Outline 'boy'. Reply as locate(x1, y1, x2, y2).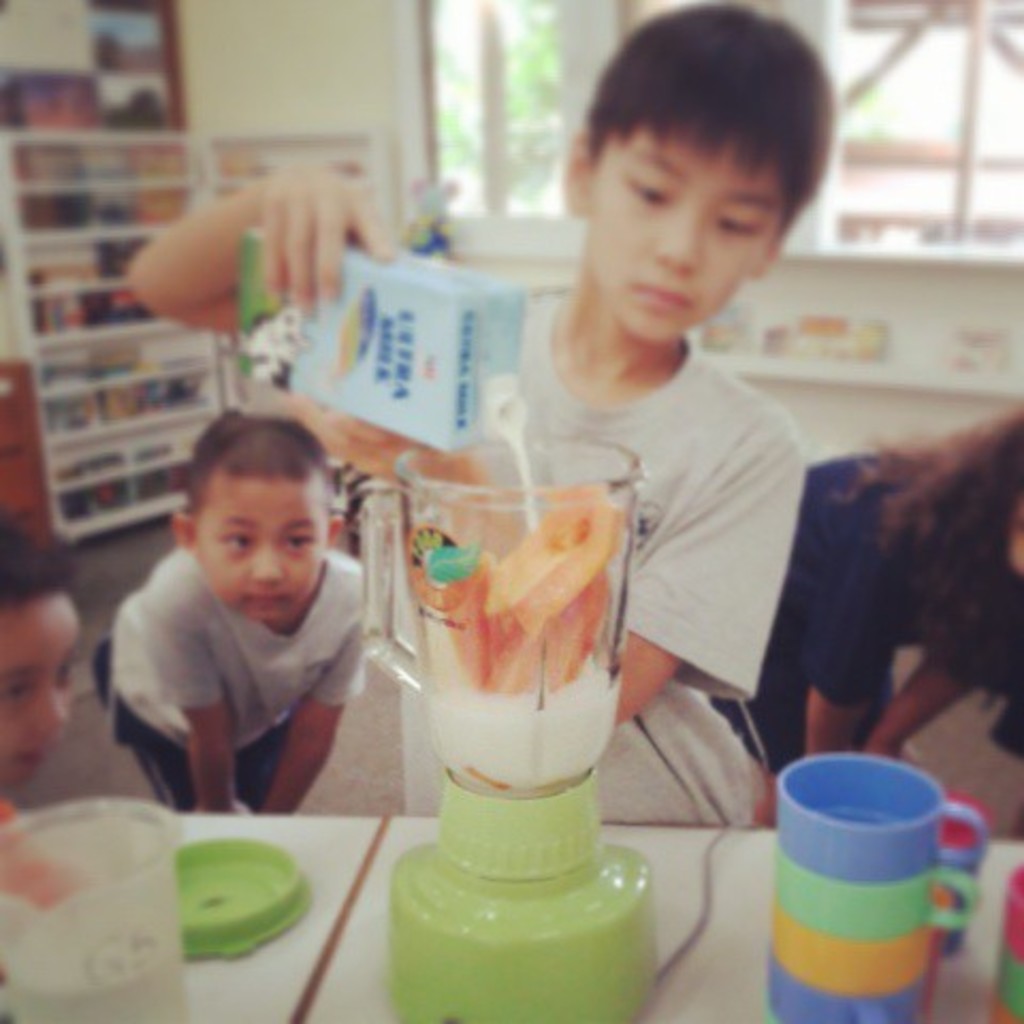
locate(70, 403, 412, 851).
